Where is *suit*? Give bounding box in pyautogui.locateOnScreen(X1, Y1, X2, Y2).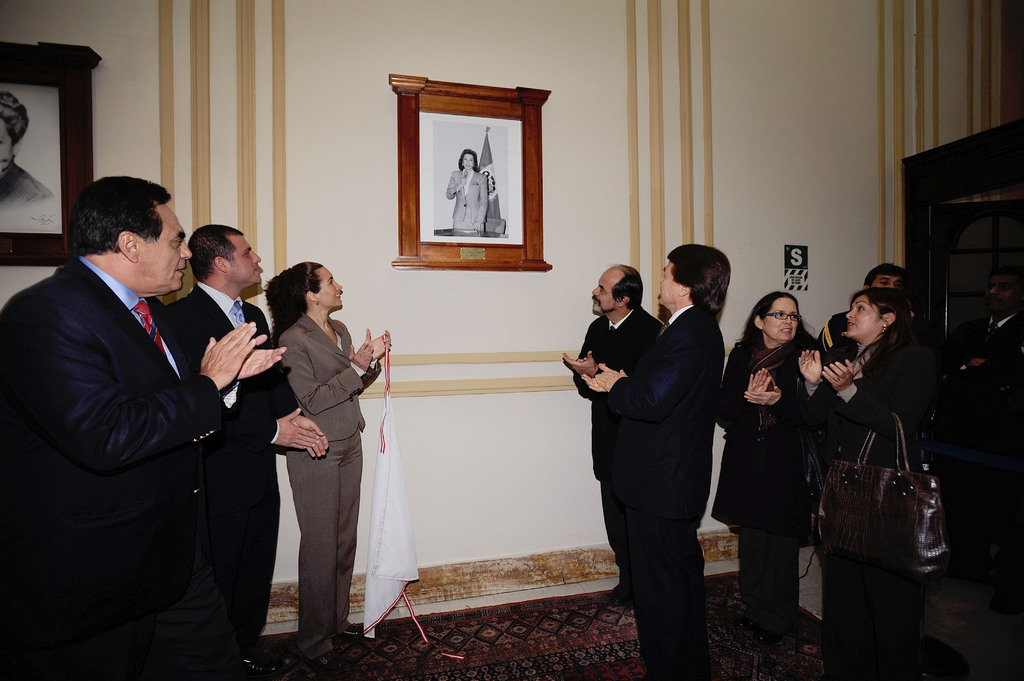
pyautogui.locateOnScreen(612, 307, 738, 680).
